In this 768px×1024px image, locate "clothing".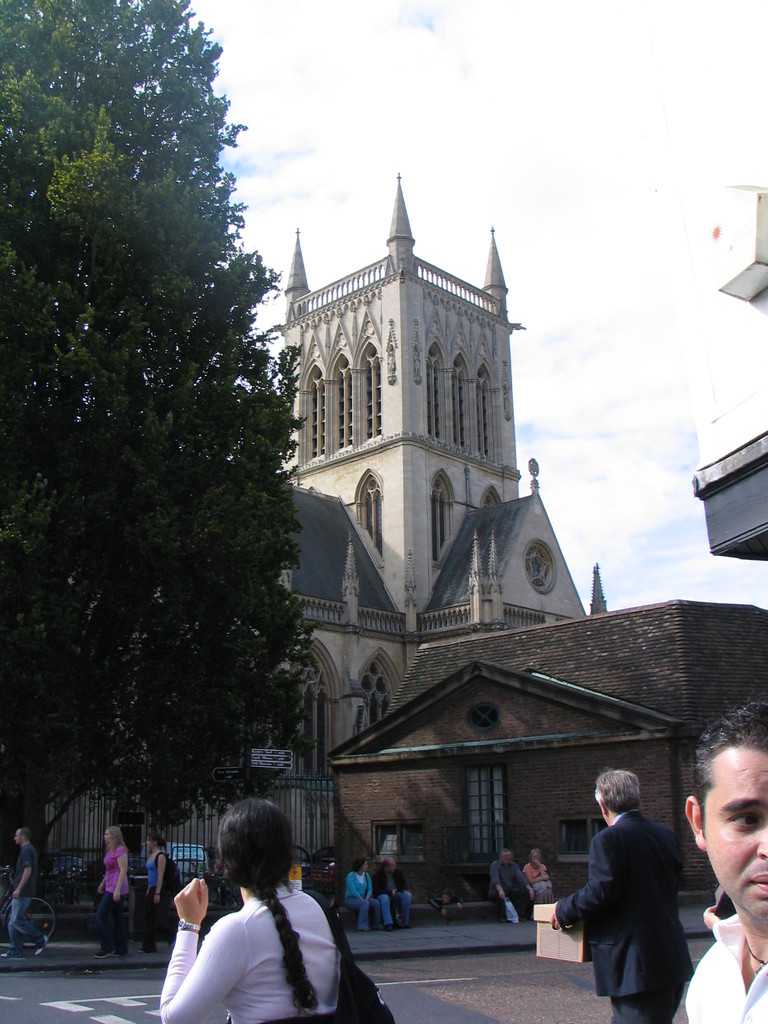
Bounding box: l=145, t=849, r=169, b=956.
